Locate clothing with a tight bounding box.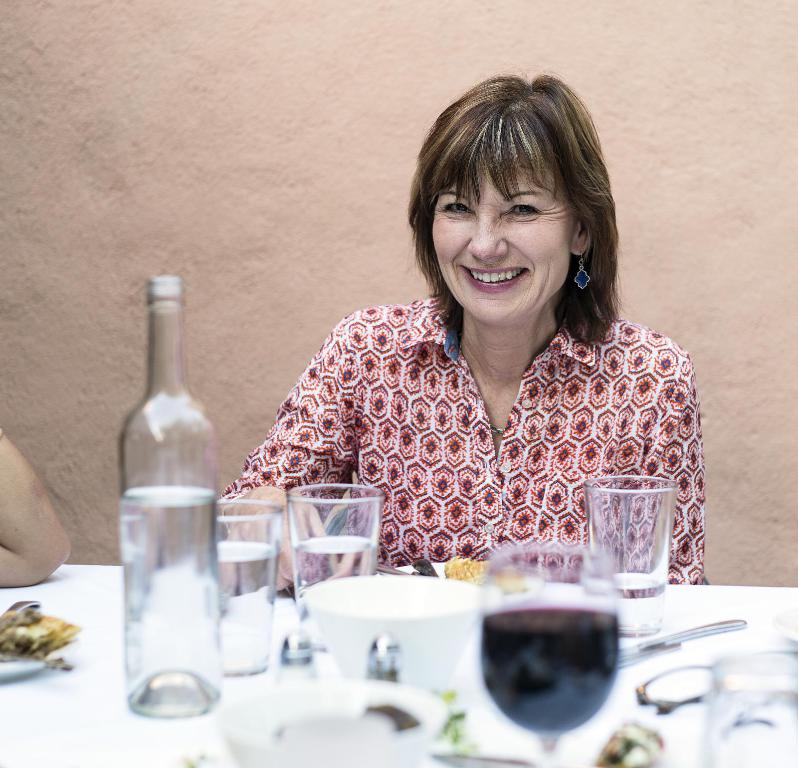
{"x1": 208, "y1": 283, "x2": 710, "y2": 583}.
